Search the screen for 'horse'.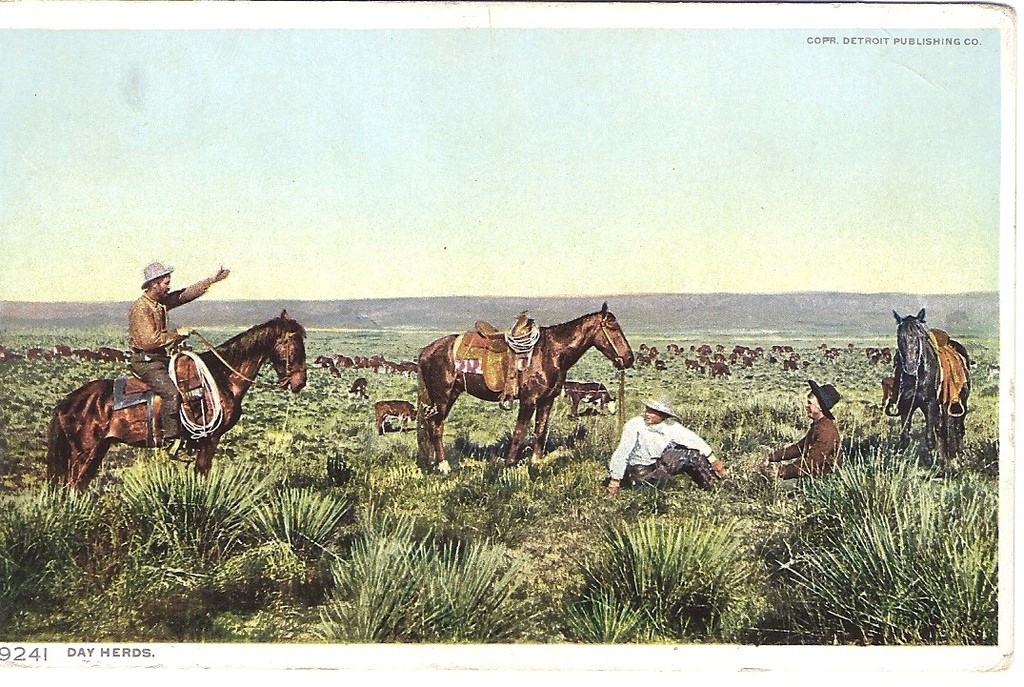
Found at rect(44, 309, 310, 490).
